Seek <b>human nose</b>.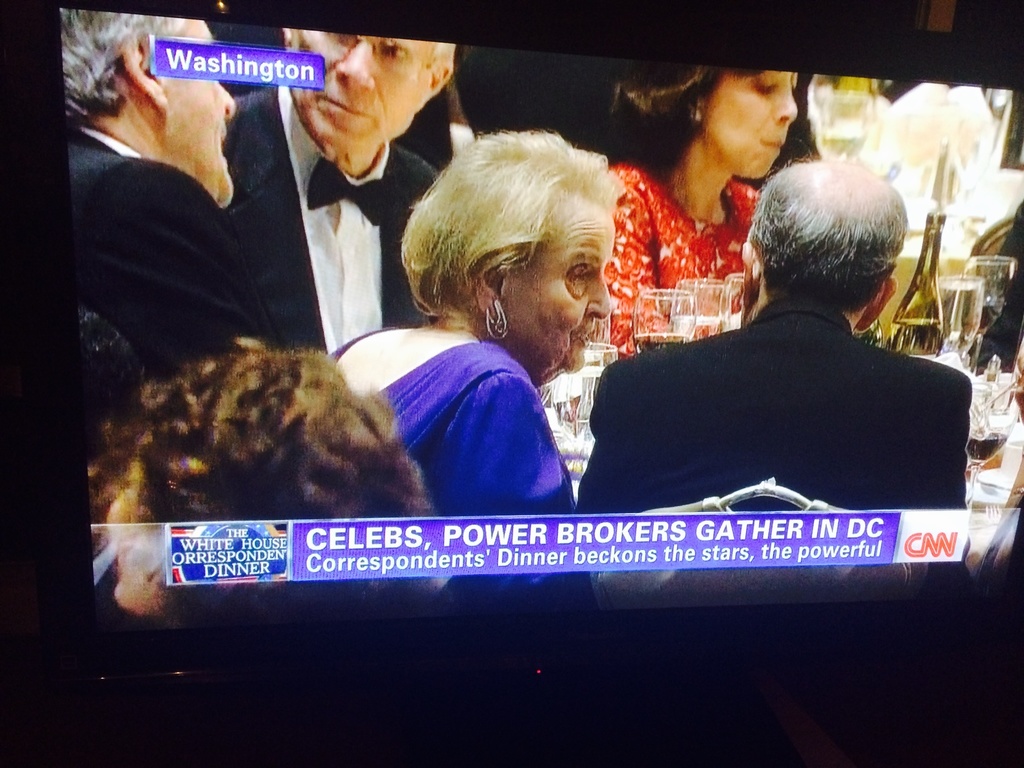
BBox(771, 83, 798, 125).
